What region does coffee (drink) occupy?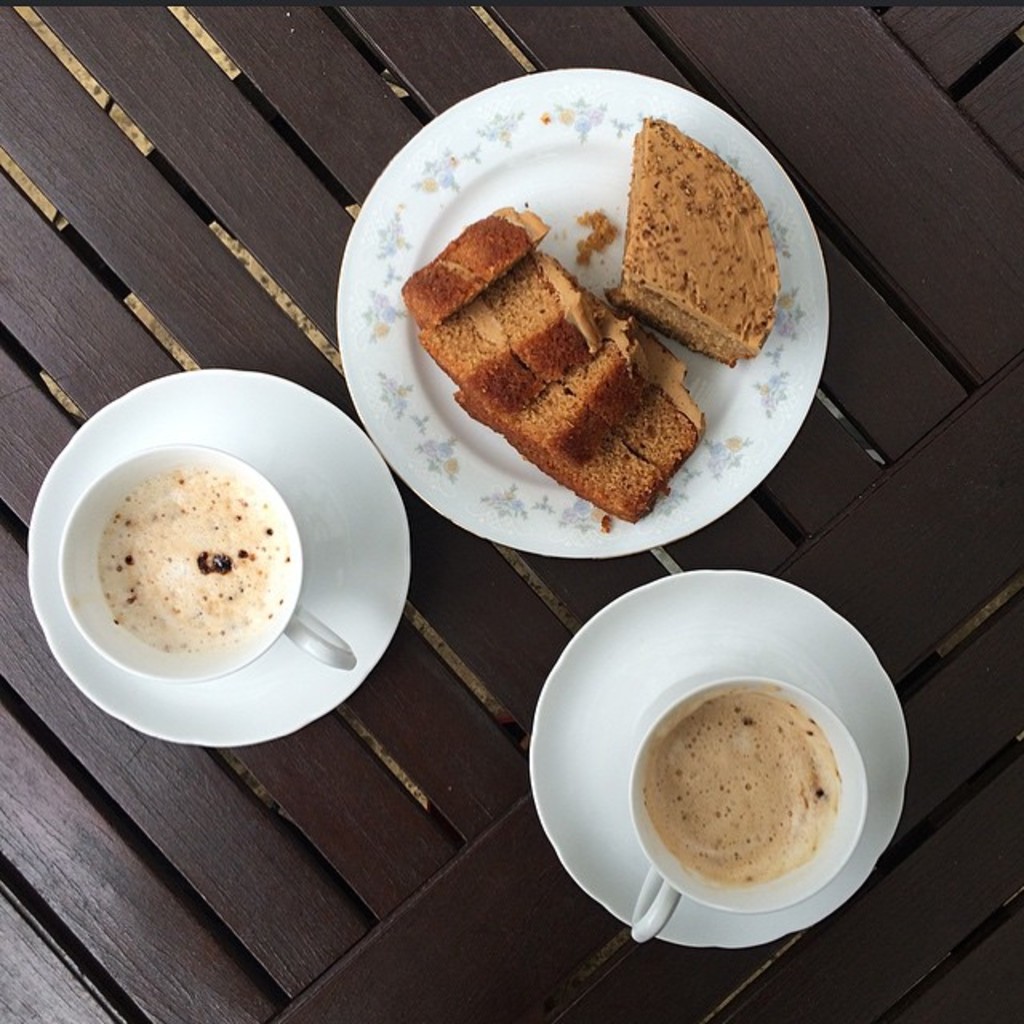
bbox=[98, 472, 302, 640].
